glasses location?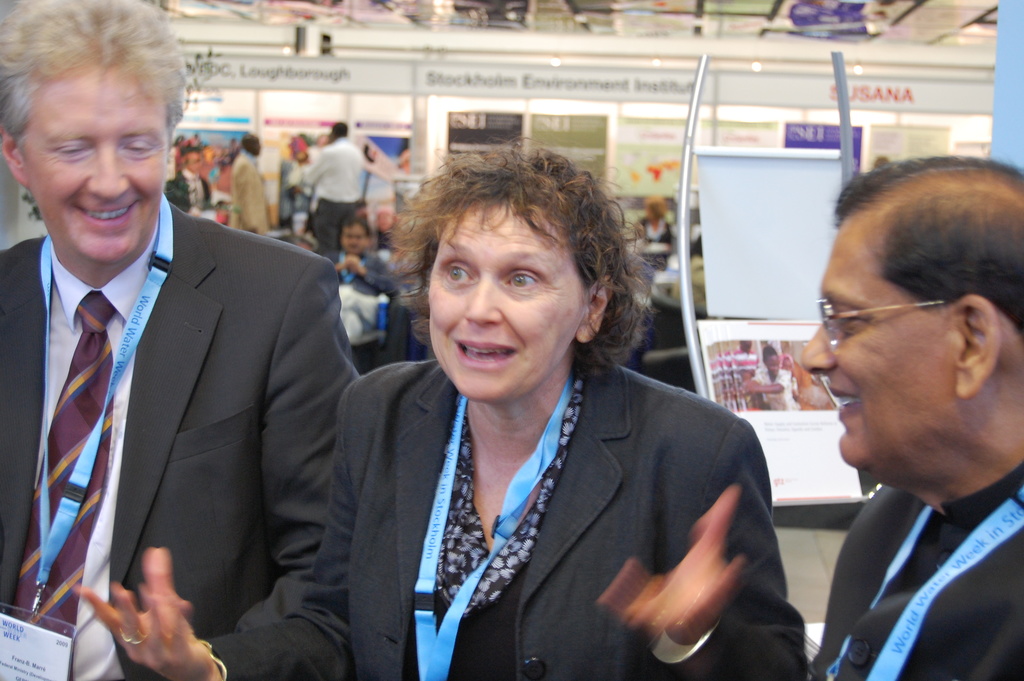
pyautogui.locateOnScreen(815, 293, 961, 343)
